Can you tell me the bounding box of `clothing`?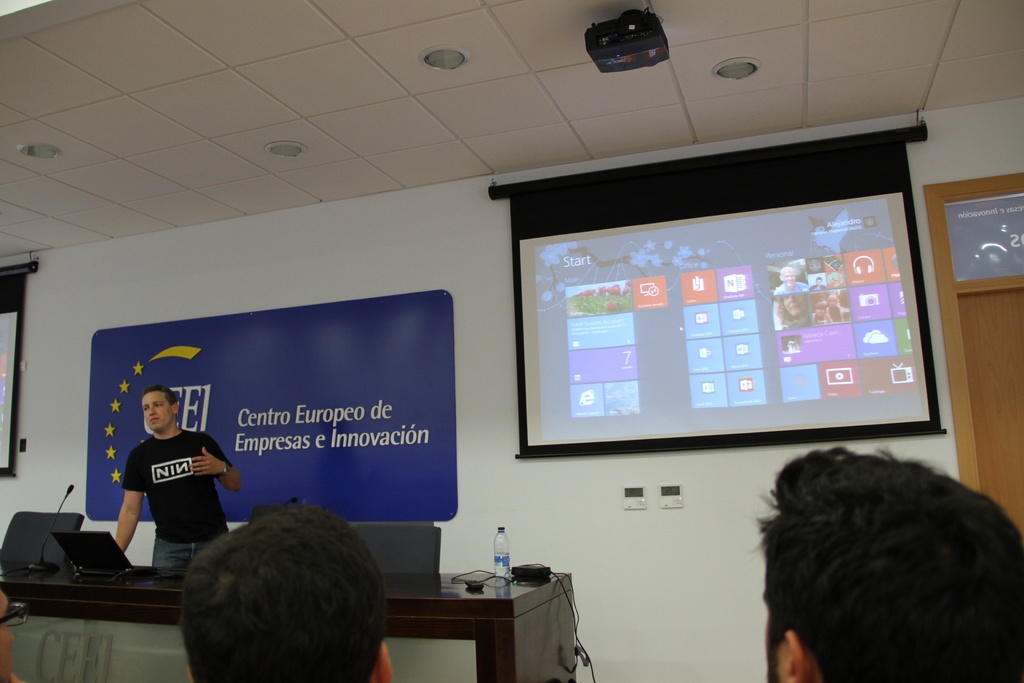
box=[781, 318, 812, 332].
